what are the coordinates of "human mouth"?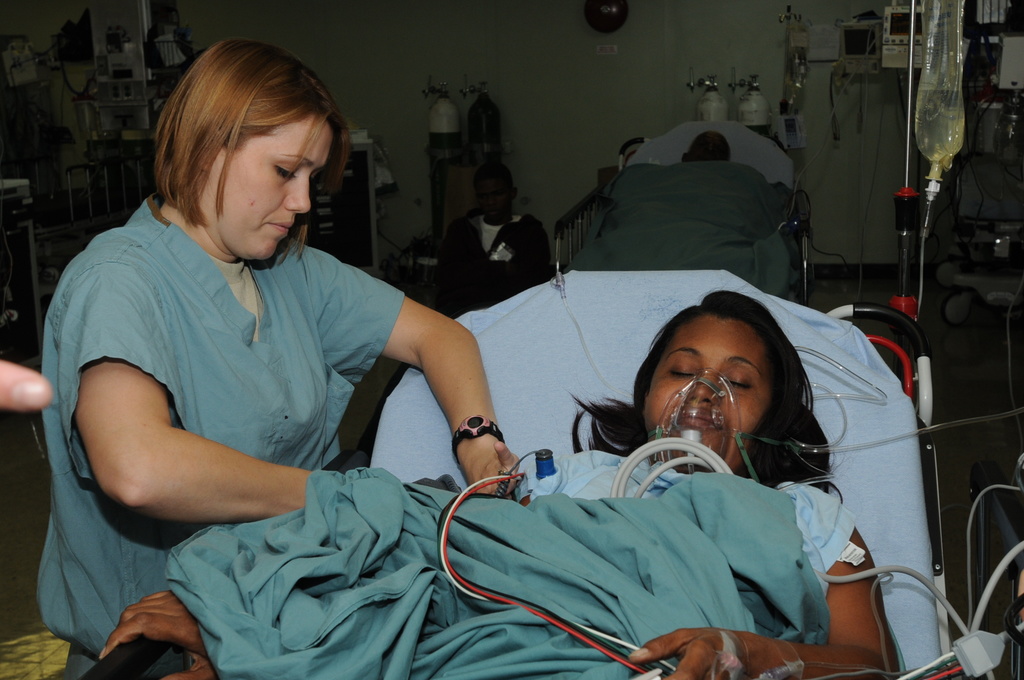
region(262, 217, 298, 238).
